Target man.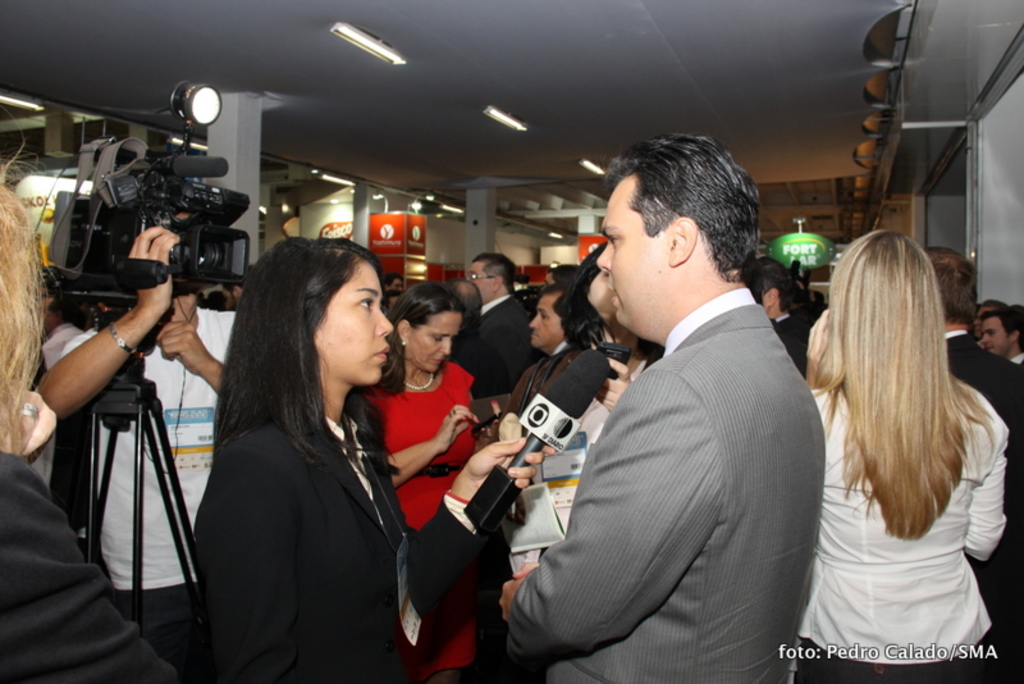
Target region: [x1=46, y1=214, x2=246, y2=669].
